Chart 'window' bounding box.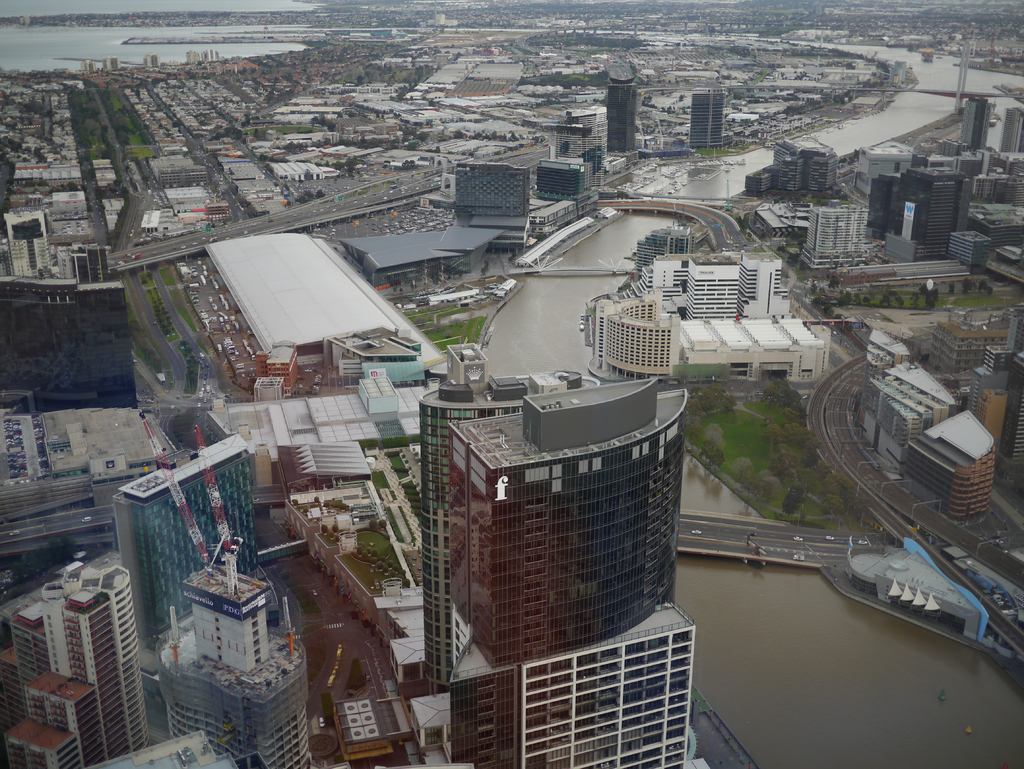
Charted: 669:653:689:669.
